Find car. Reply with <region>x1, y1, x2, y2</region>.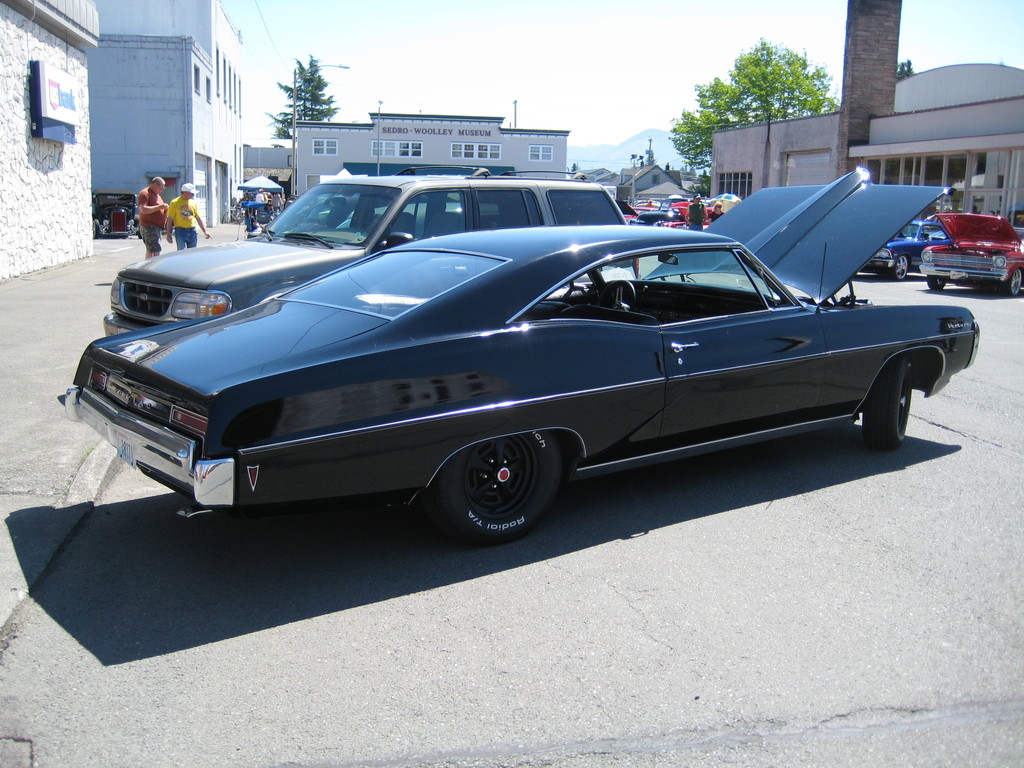
<region>924, 212, 1023, 294</region>.
